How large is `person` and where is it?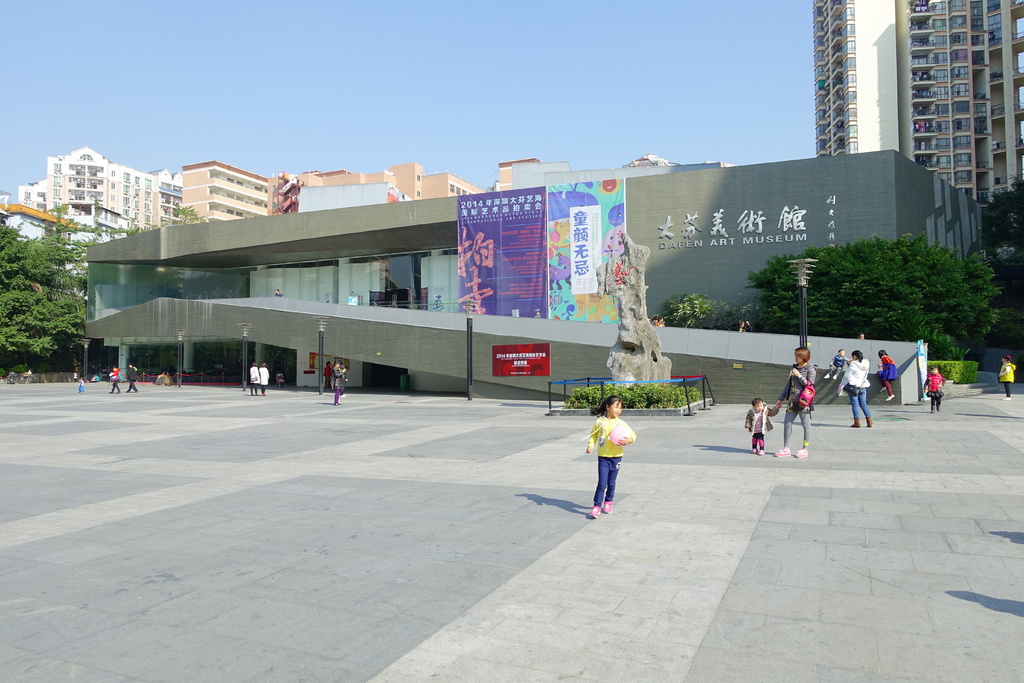
Bounding box: bbox(73, 378, 89, 397).
